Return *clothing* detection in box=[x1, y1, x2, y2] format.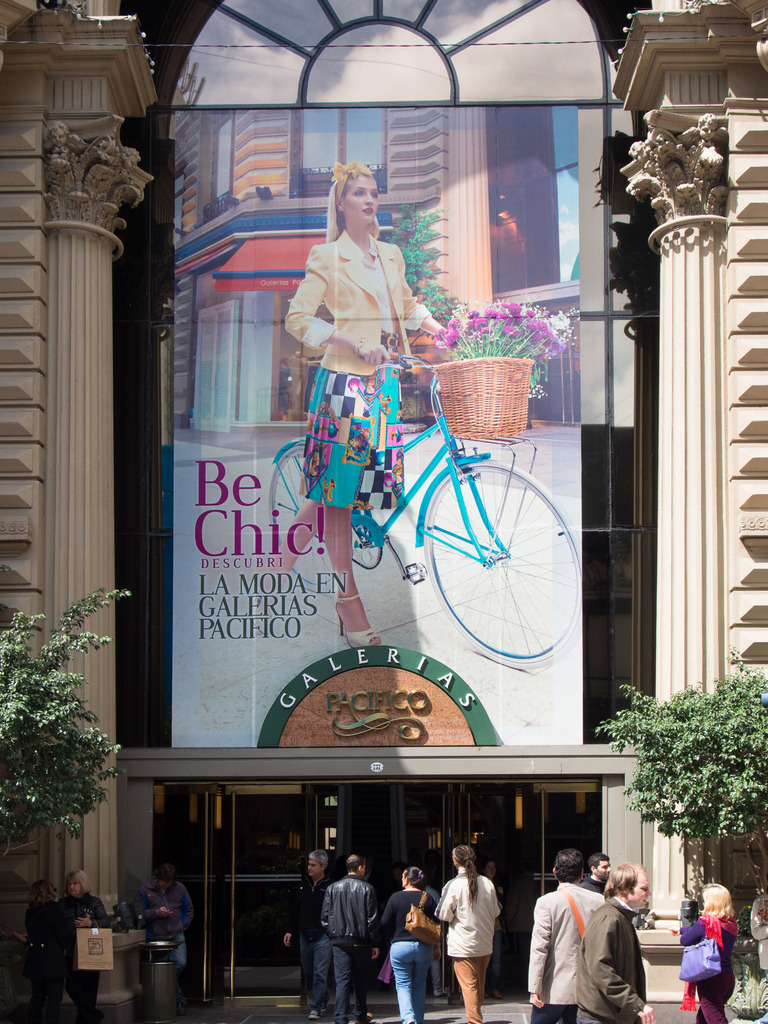
box=[129, 892, 190, 1007].
